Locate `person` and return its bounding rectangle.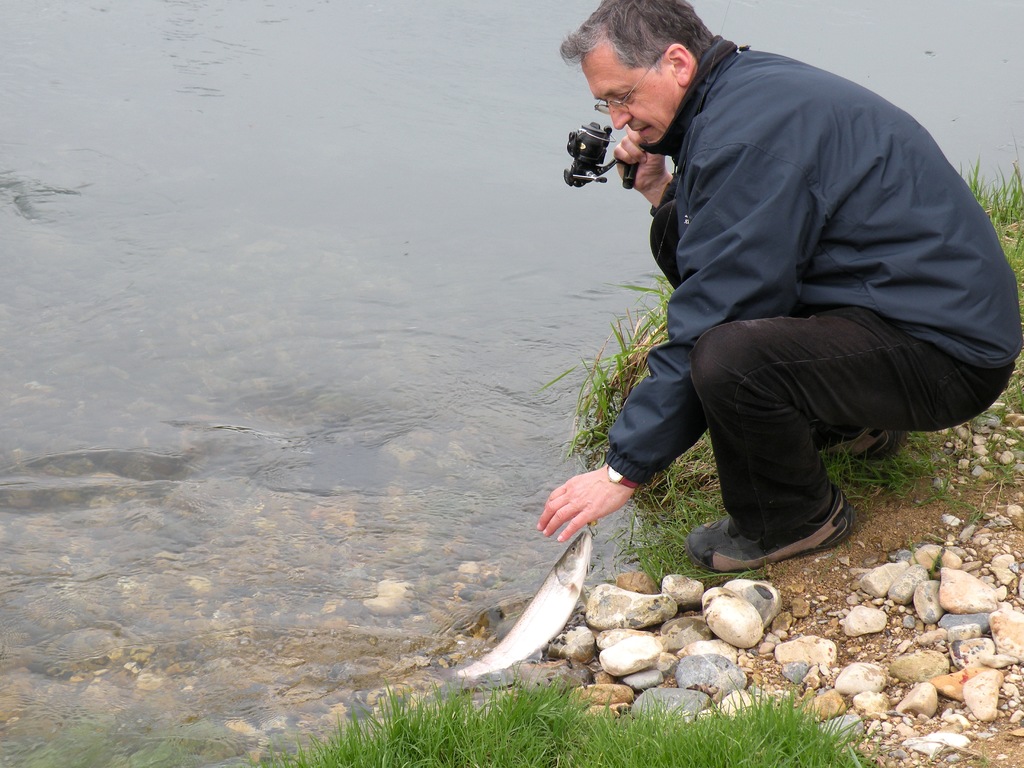
528/0/1021/570.
